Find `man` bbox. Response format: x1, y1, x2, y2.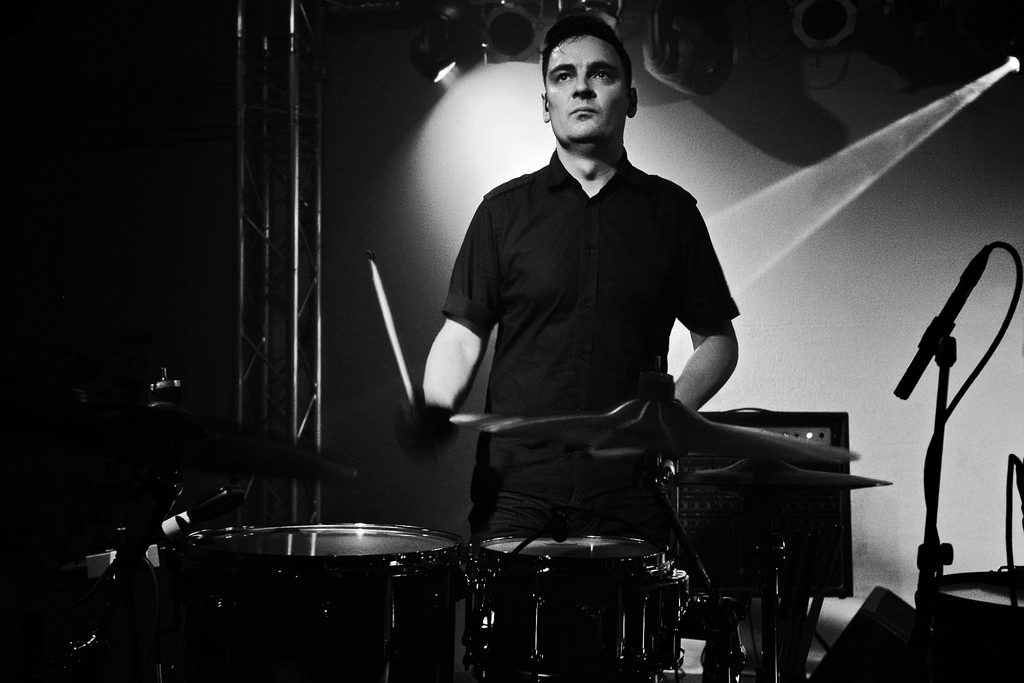
464, 19, 740, 524.
